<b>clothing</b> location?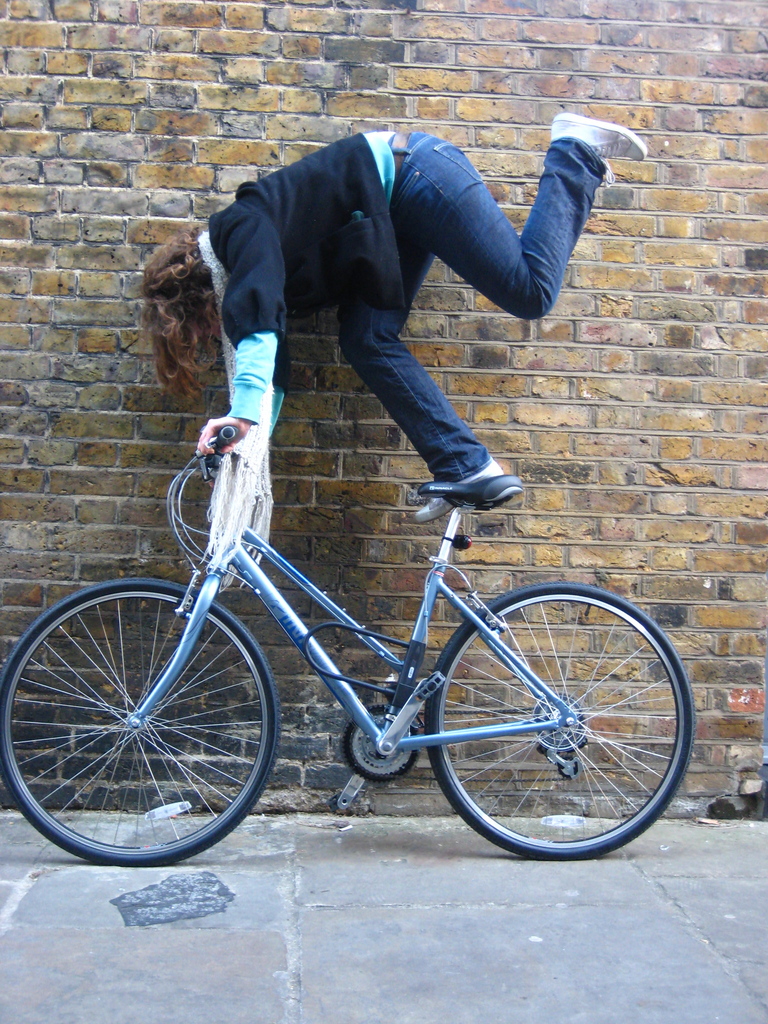
<box>173,80,620,525</box>
